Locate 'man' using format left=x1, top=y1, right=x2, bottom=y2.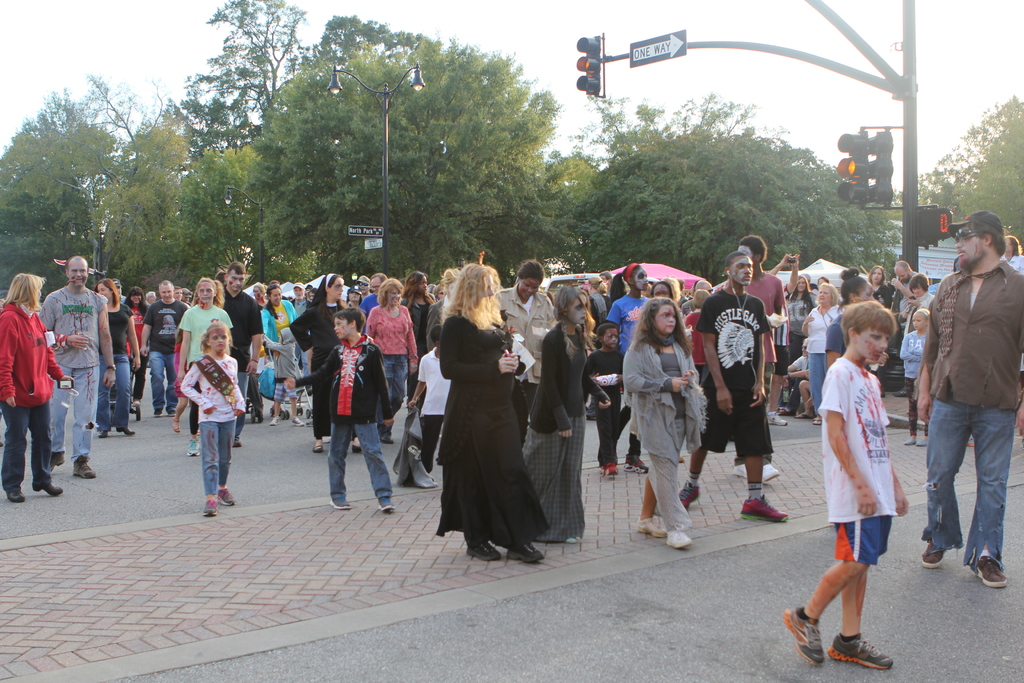
left=220, top=262, right=268, bottom=378.
